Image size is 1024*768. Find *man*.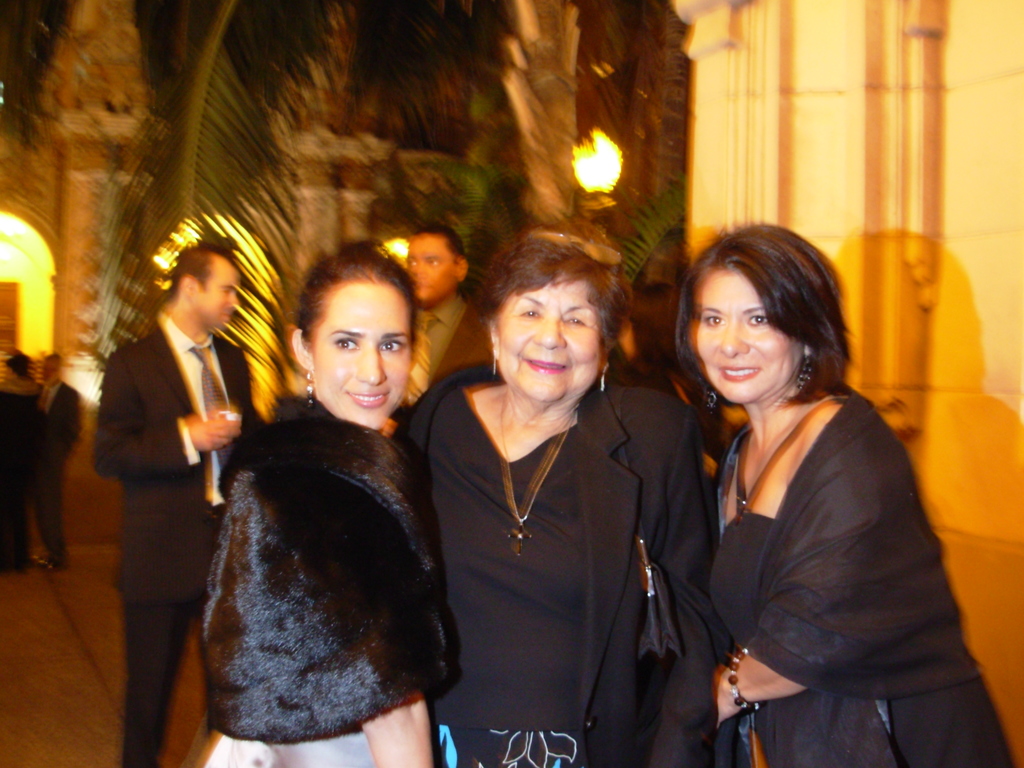
397,232,490,401.
